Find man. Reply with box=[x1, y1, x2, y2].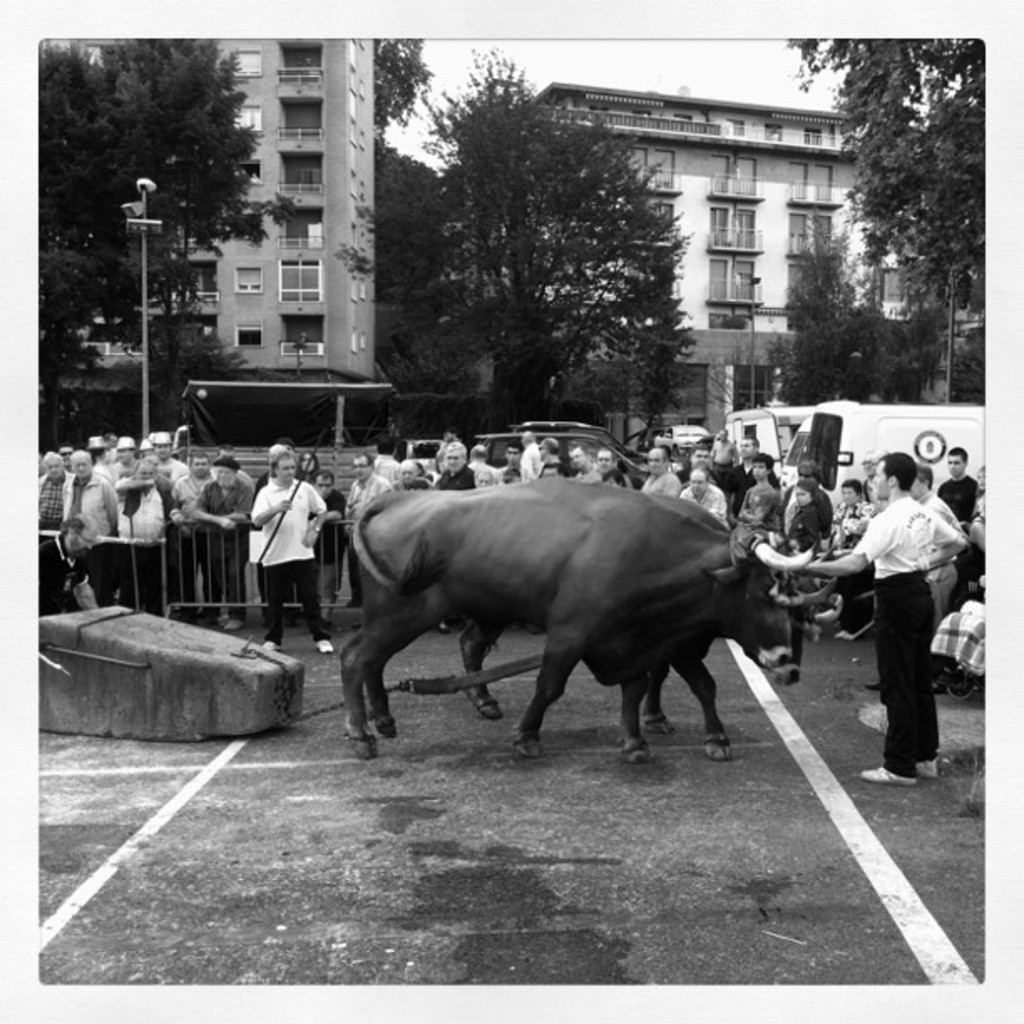
box=[711, 428, 745, 485].
